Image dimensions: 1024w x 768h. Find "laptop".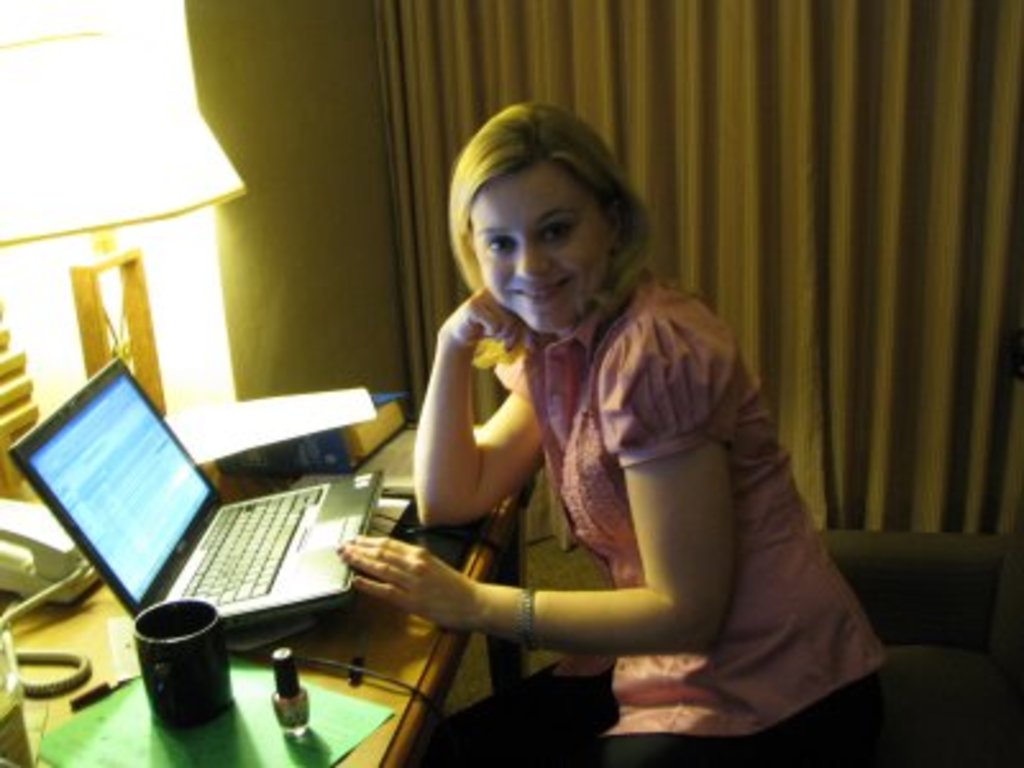
Rect(0, 364, 392, 658).
